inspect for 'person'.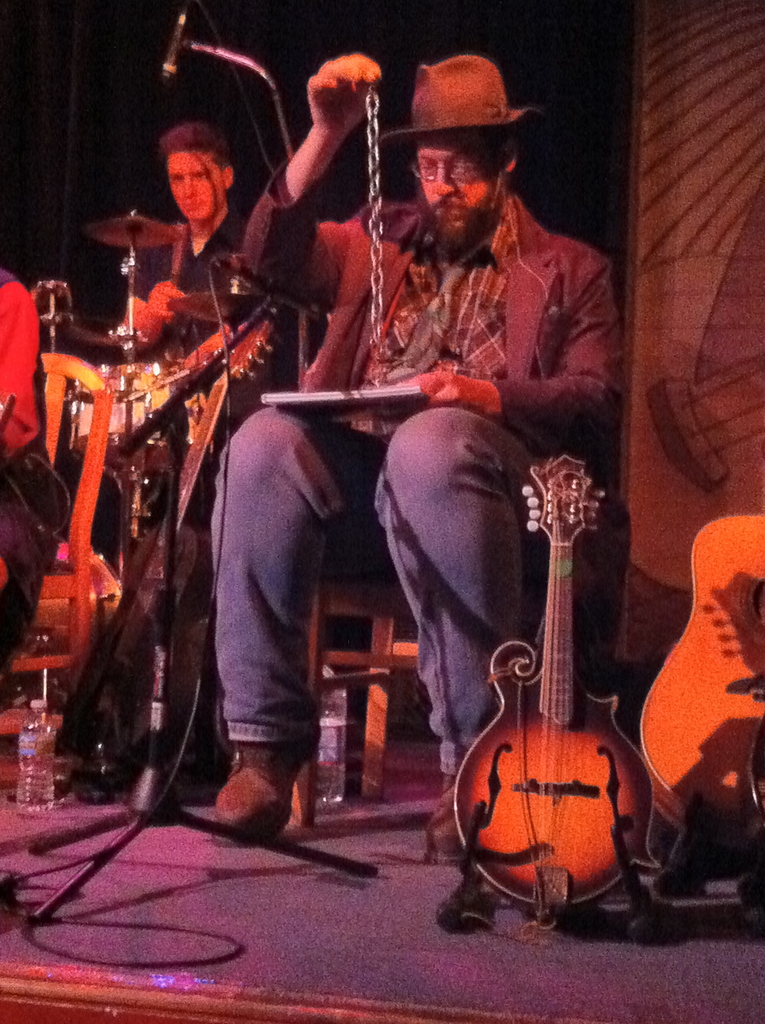
Inspection: 106,118,303,781.
